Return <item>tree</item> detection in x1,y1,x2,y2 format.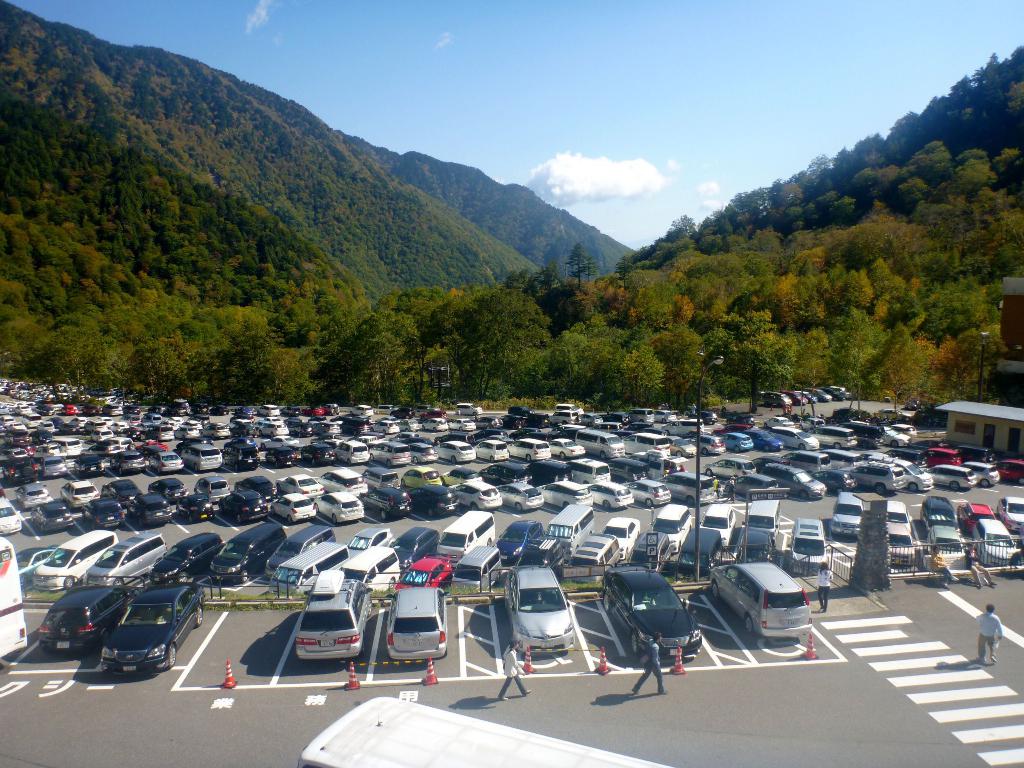
522,327,581,401.
